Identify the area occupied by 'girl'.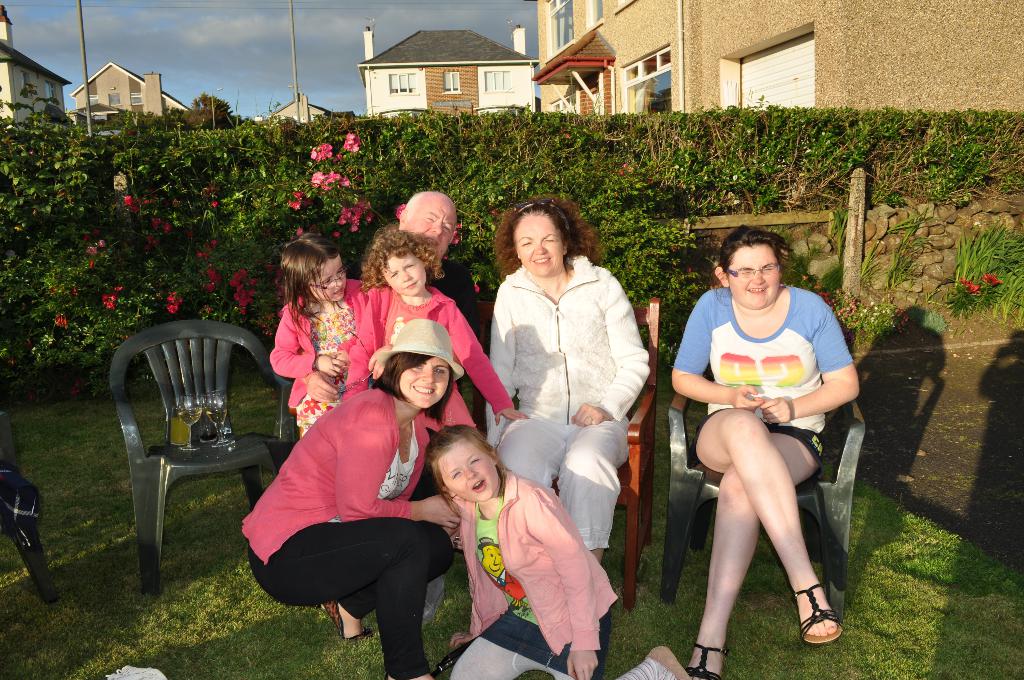
Area: (669,225,862,679).
